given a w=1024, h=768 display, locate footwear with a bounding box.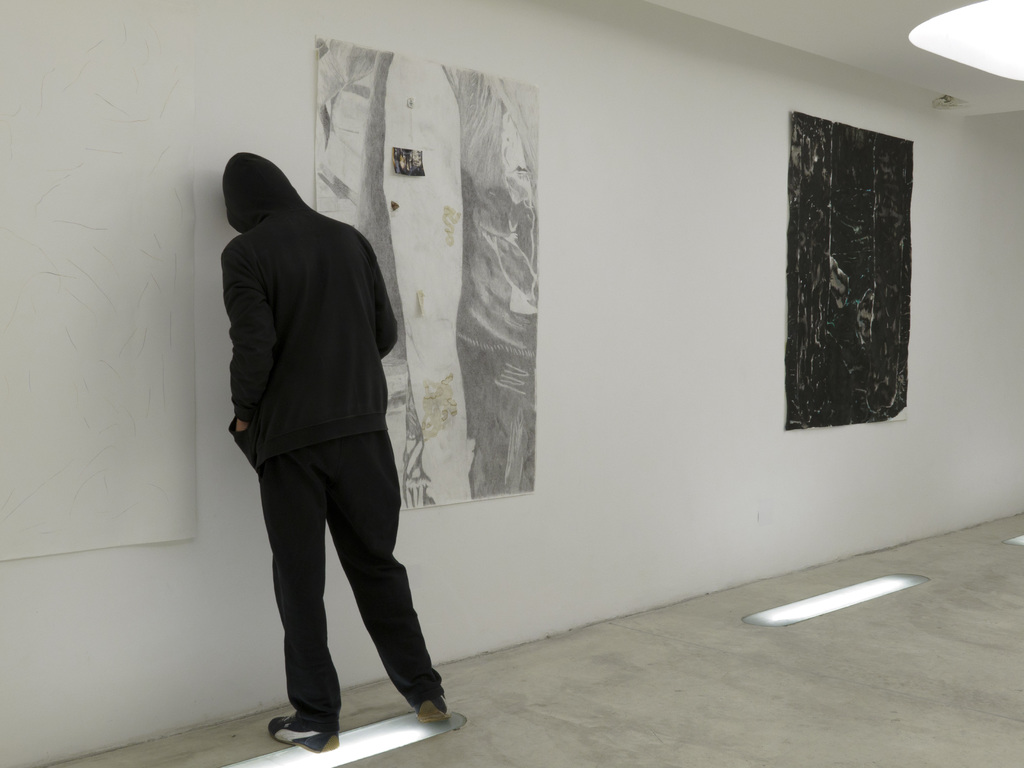
Located: 414:696:446:725.
